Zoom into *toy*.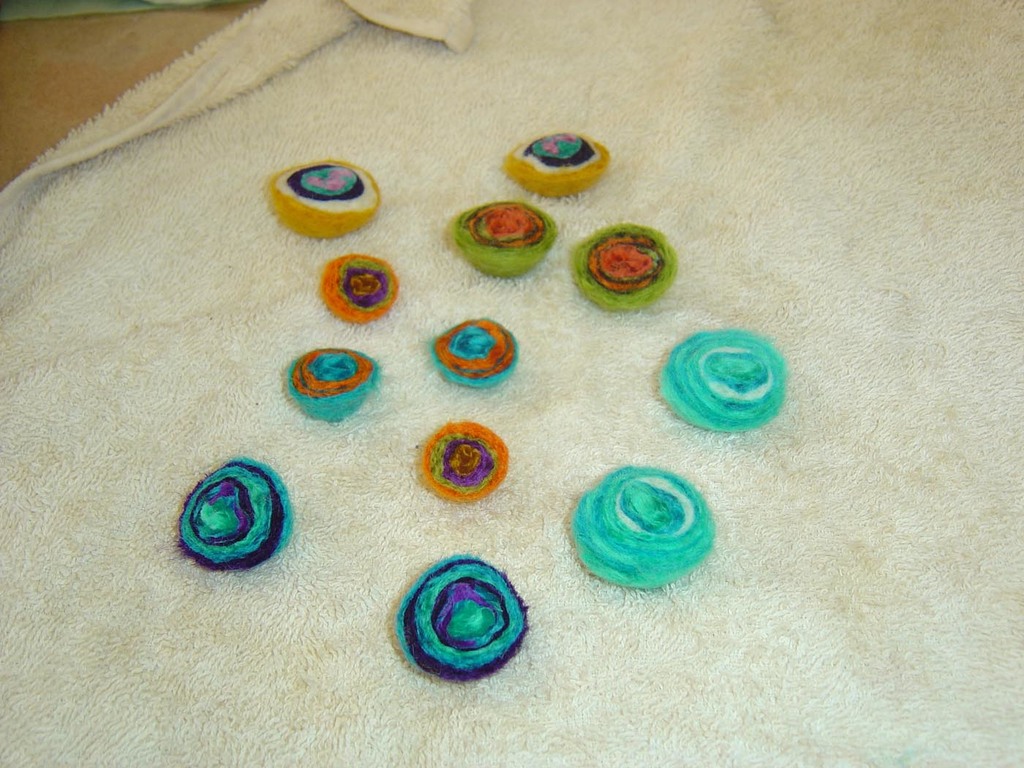
Zoom target: <region>264, 161, 385, 241</region>.
